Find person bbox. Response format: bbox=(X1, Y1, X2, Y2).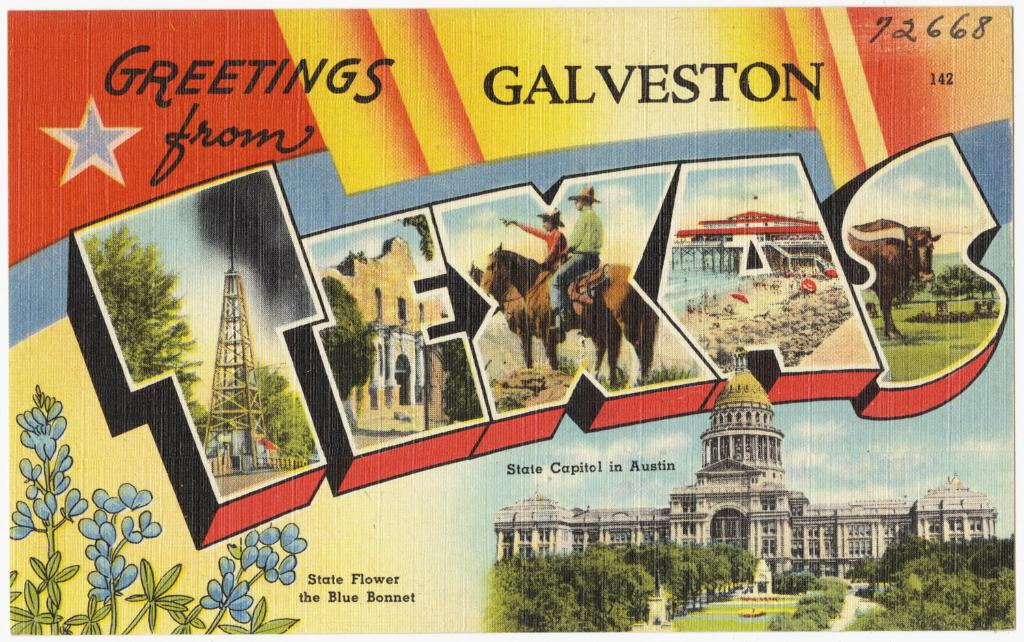
bbox=(545, 177, 604, 327).
